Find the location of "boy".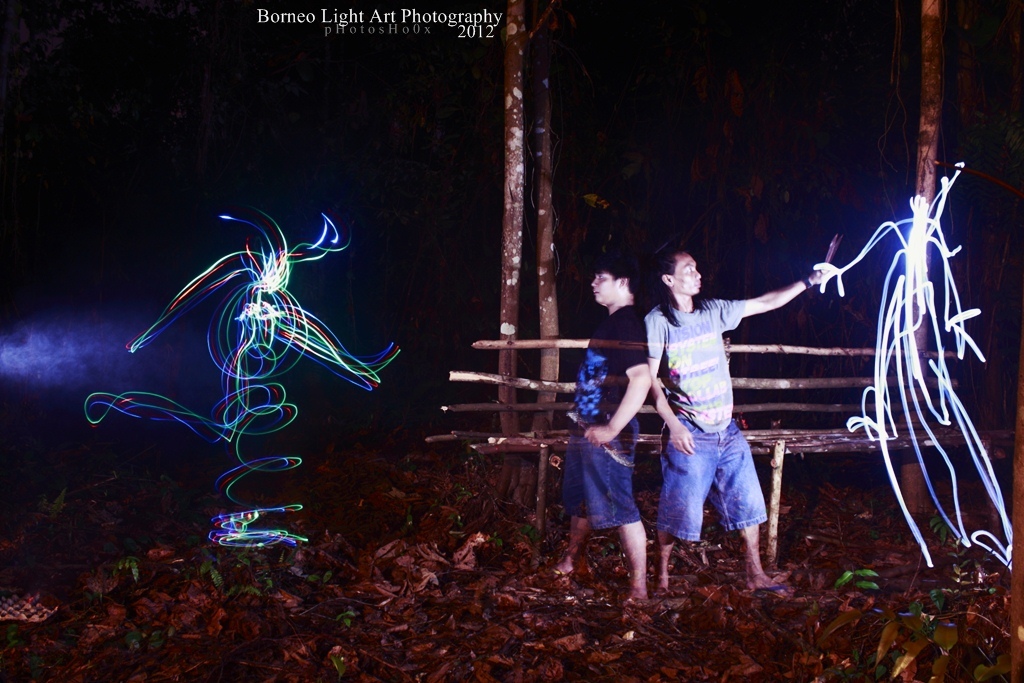
Location: (x1=542, y1=262, x2=653, y2=599).
